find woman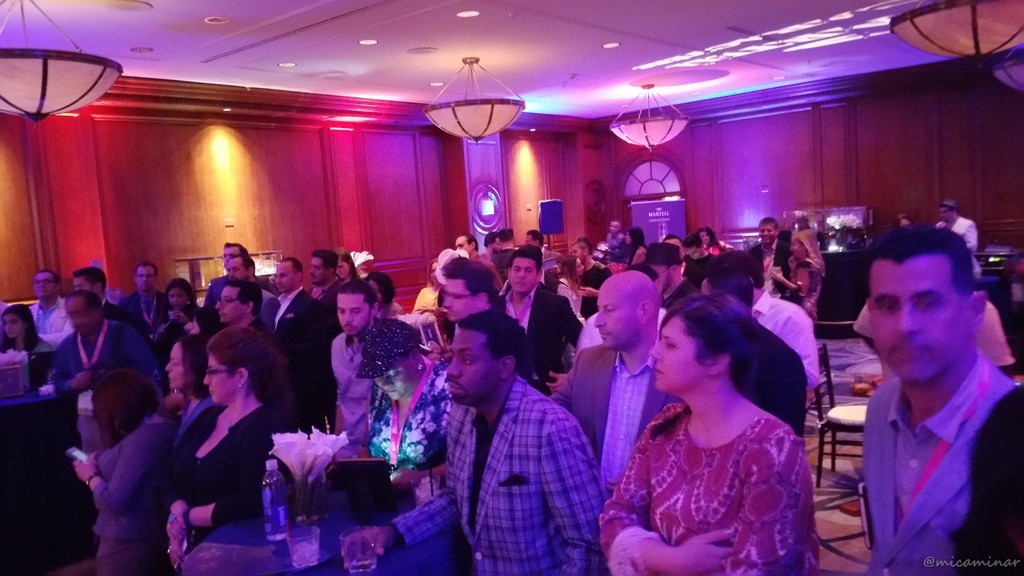
(left=596, top=253, right=819, bottom=575)
